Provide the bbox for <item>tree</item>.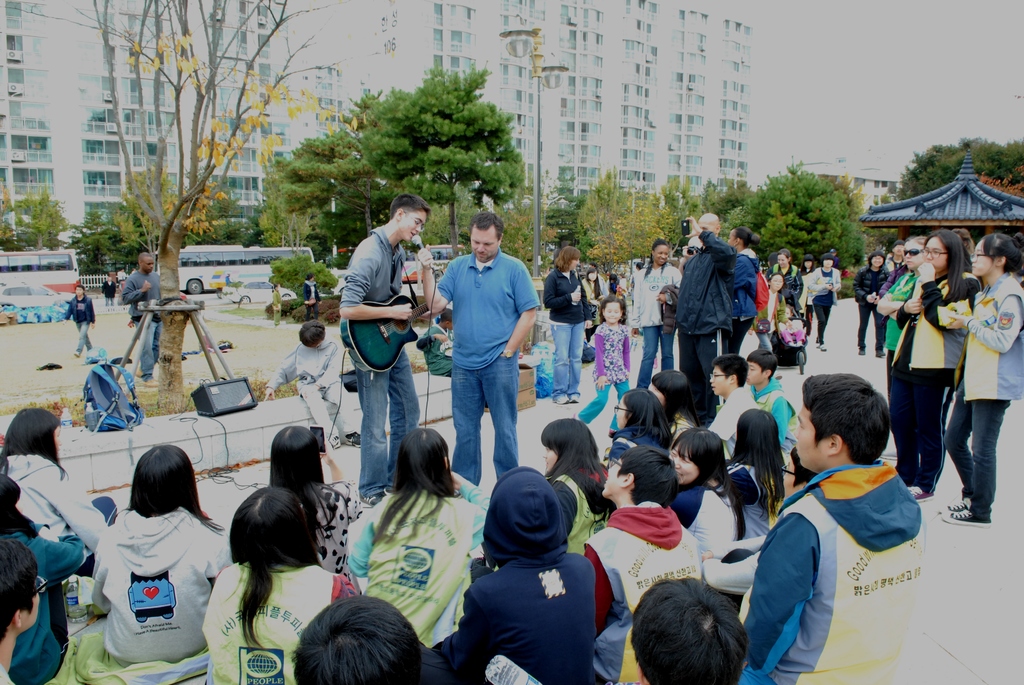
left=196, top=72, right=609, bottom=230.
